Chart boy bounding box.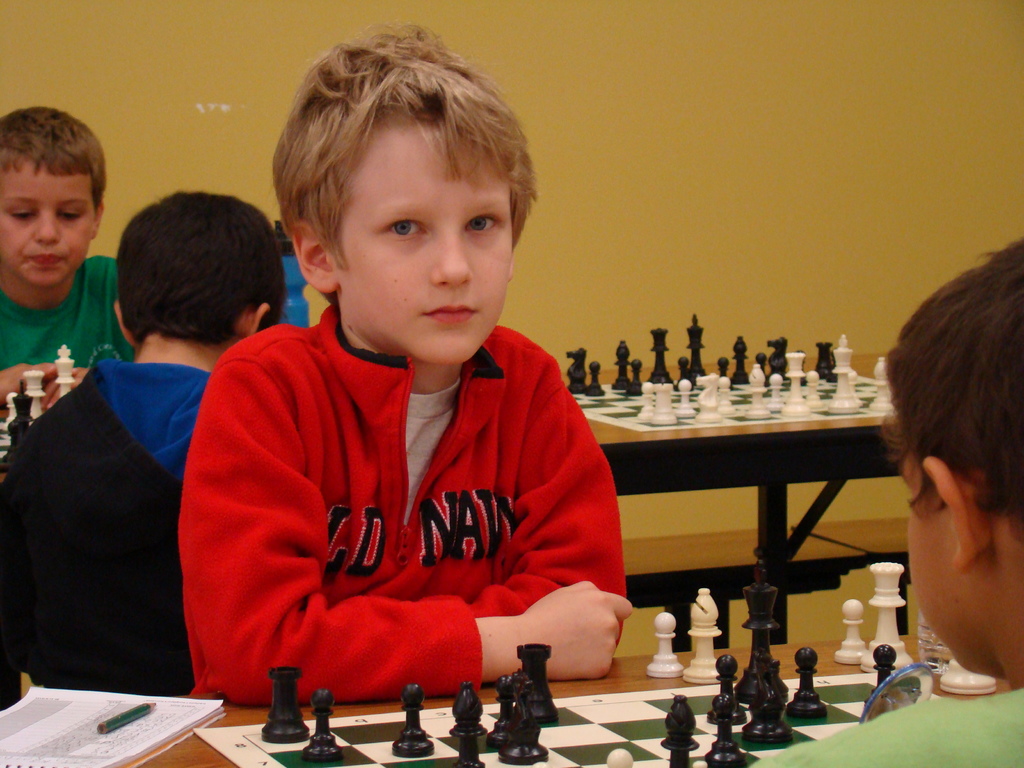
Charted: <box>0,193,289,708</box>.
